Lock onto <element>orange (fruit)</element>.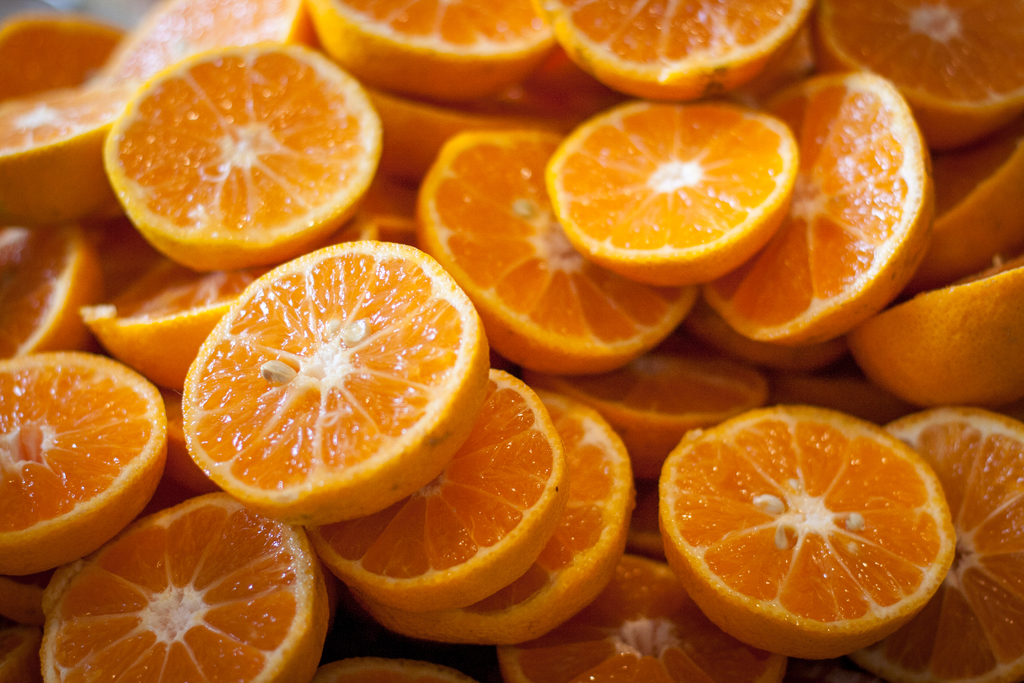
Locked: {"x1": 876, "y1": 490, "x2": 994, "y2": 682}.
